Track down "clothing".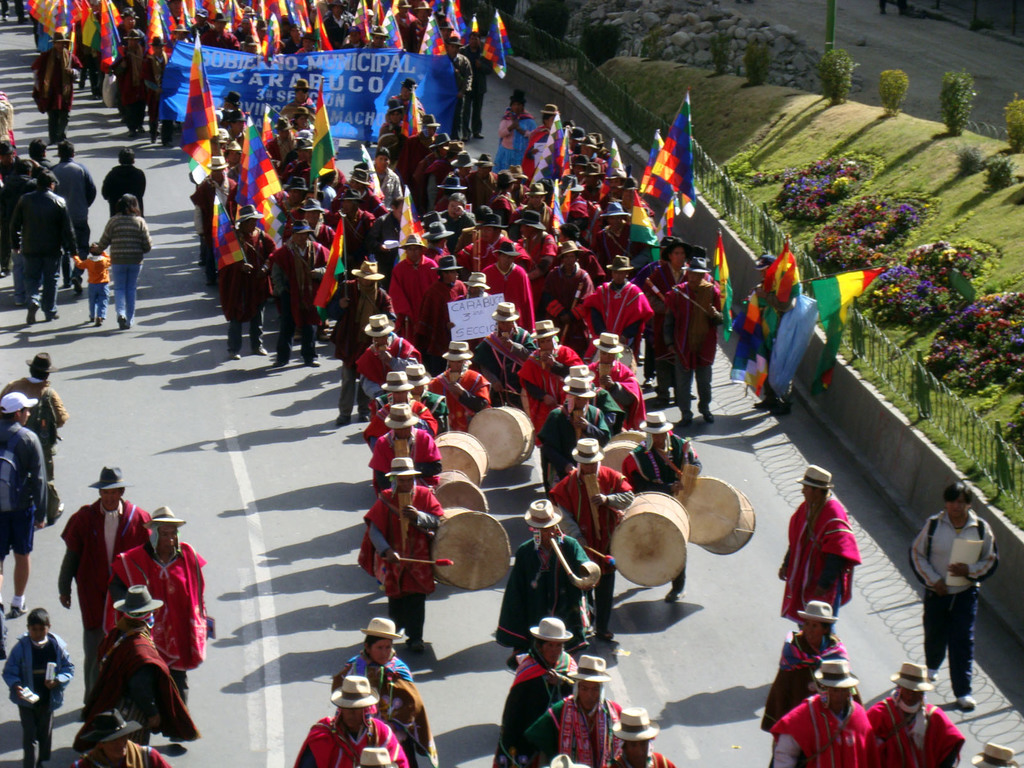
Tracked to pyautogui.locateOnScreen(75, 506, 198, 736).
